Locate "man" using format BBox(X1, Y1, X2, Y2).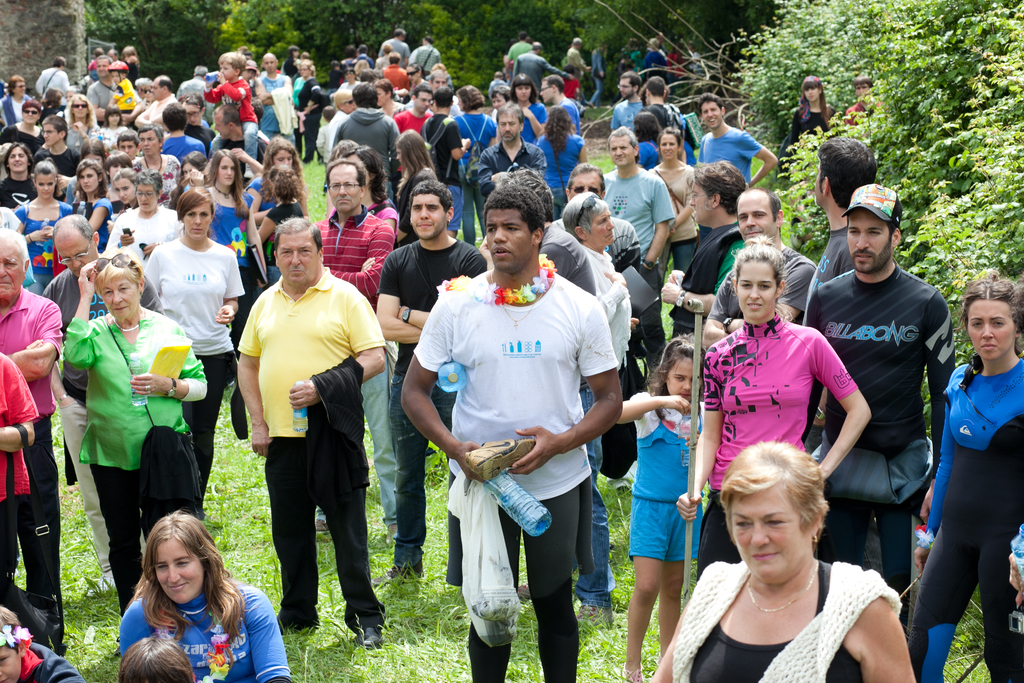
BBox(539, 74, 580, 133).
